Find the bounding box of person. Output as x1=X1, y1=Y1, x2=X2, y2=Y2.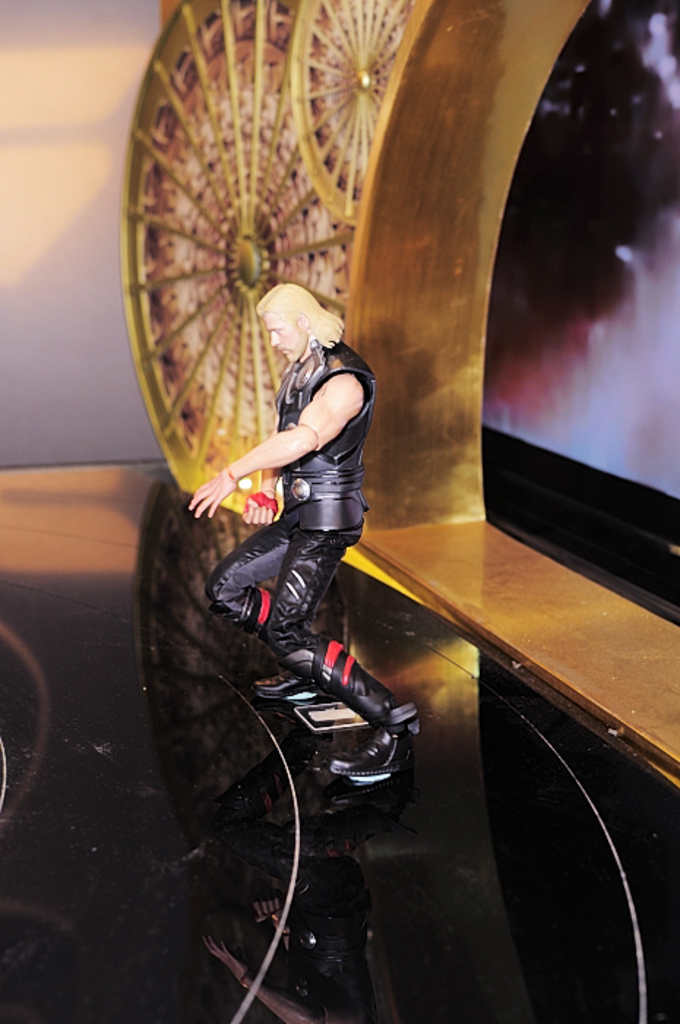
x1=199, y1=253, x2=390, y2=865.
